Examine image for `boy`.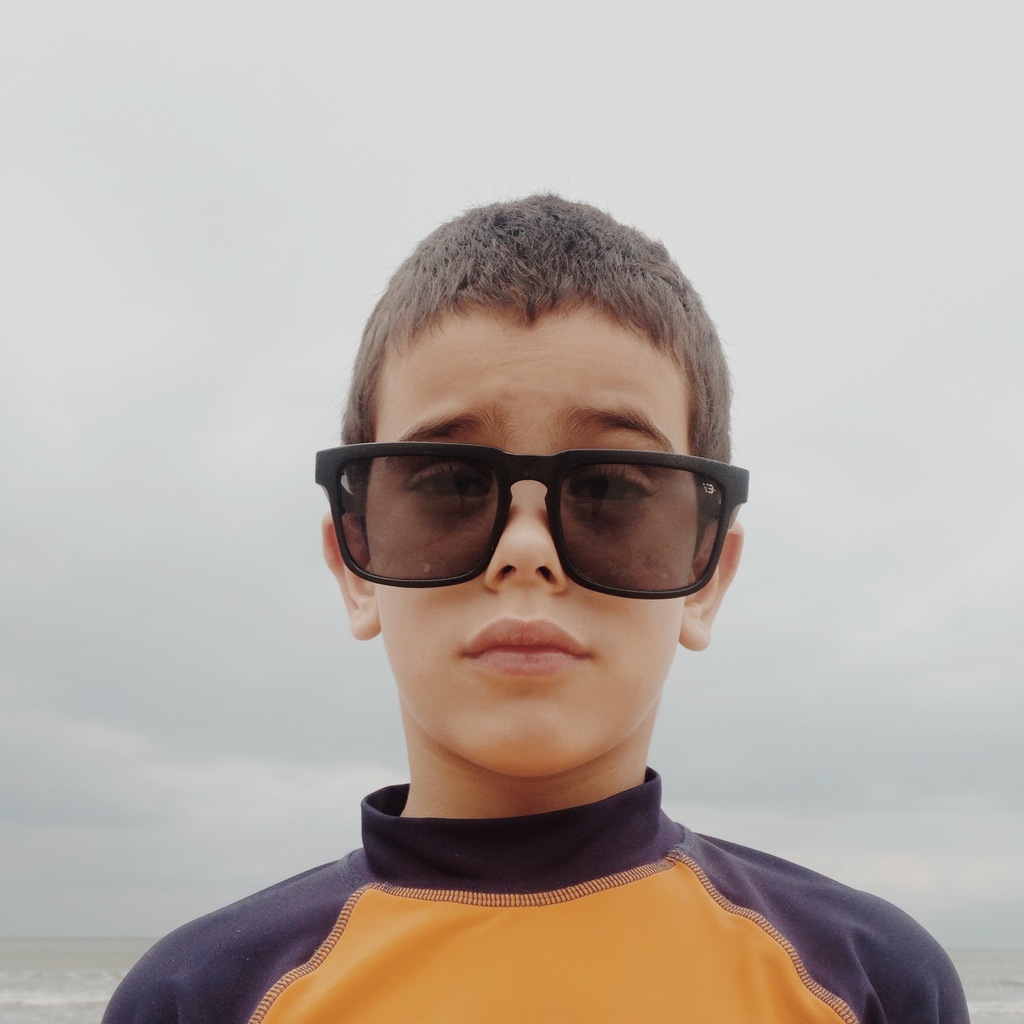
Examination result: detection(100, 188, 970, 1023).
